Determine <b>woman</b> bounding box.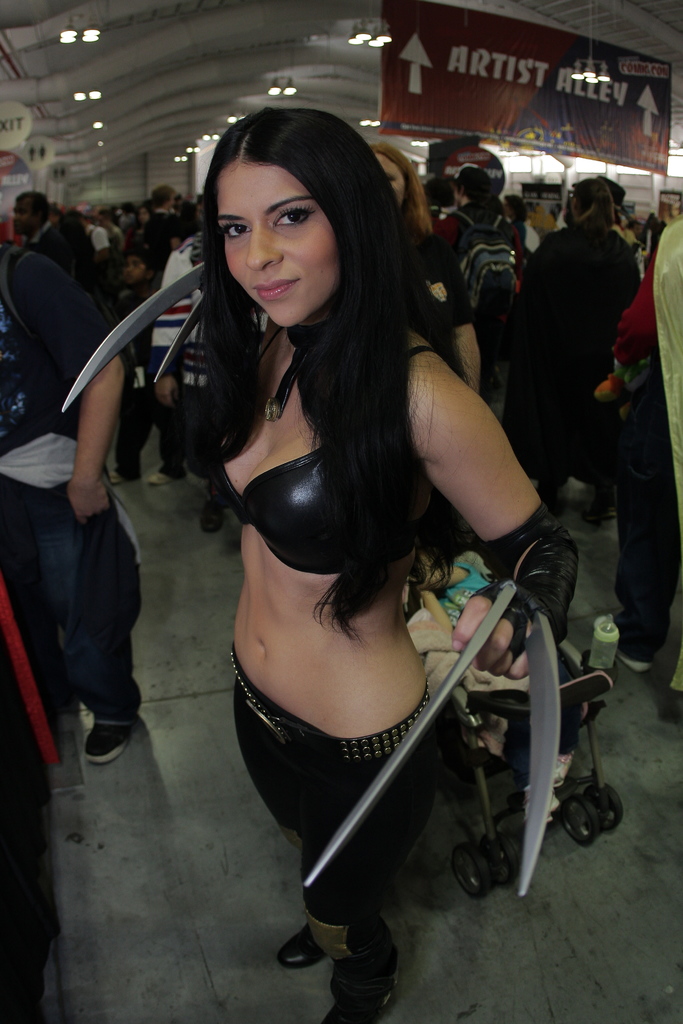
Determined: bbox=(363, 142, 480, 557).
